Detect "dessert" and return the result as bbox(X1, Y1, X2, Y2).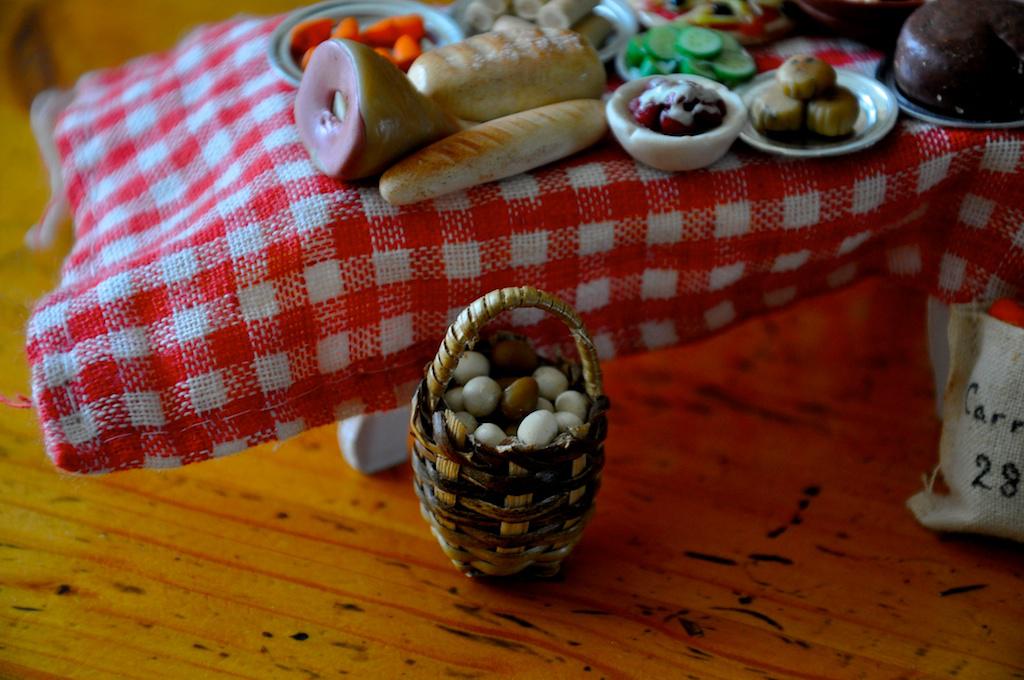
bbox(771, 51, 837, 102).
